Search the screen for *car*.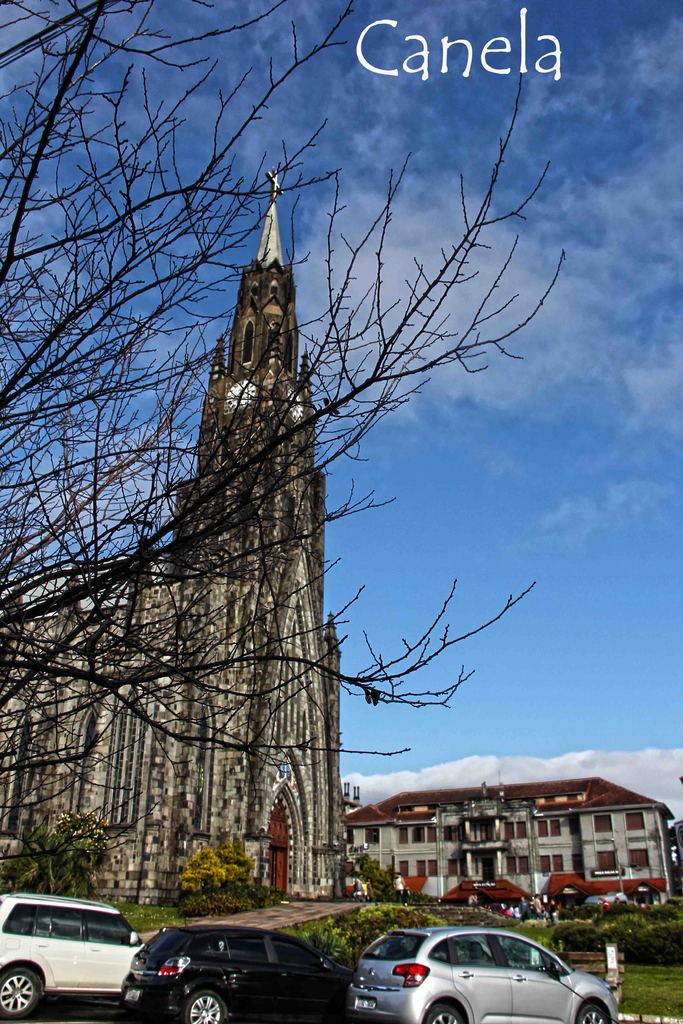
Found at [x1=352, y1=925, x2=617, y2=1023].
